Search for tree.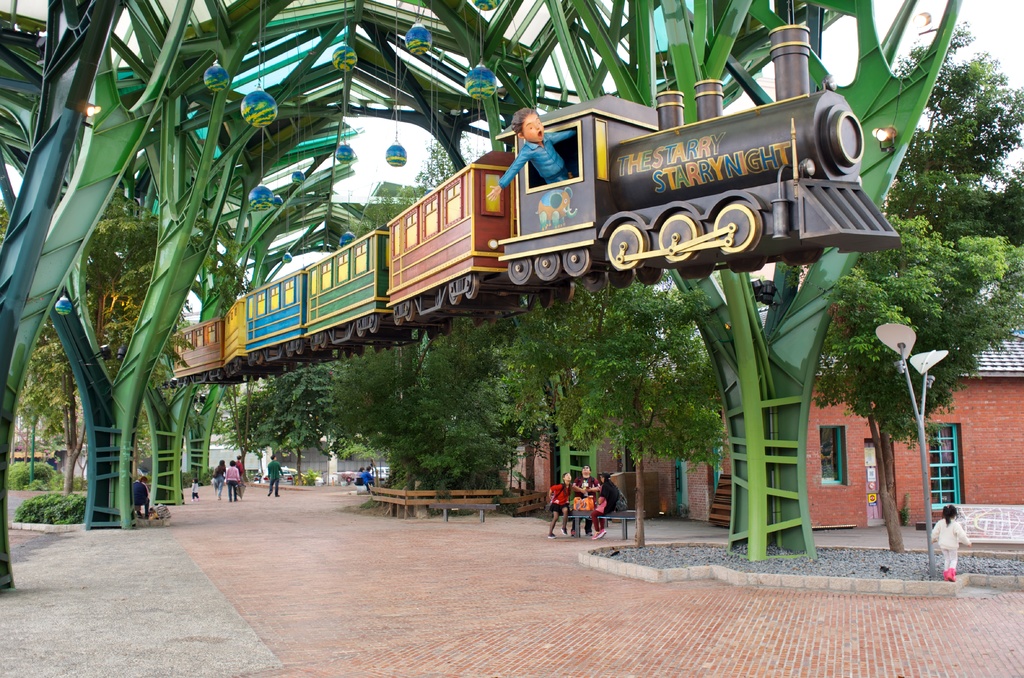
Found at l=477, t=286, r=585, b=500.
